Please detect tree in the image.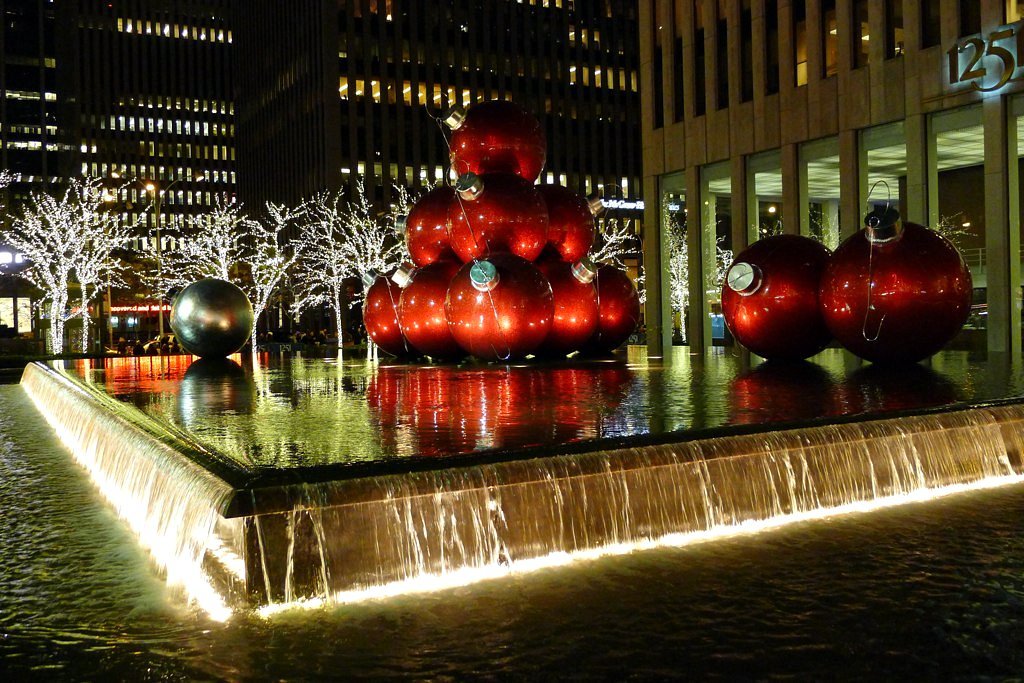
detection(372, 187, 426, 274).
